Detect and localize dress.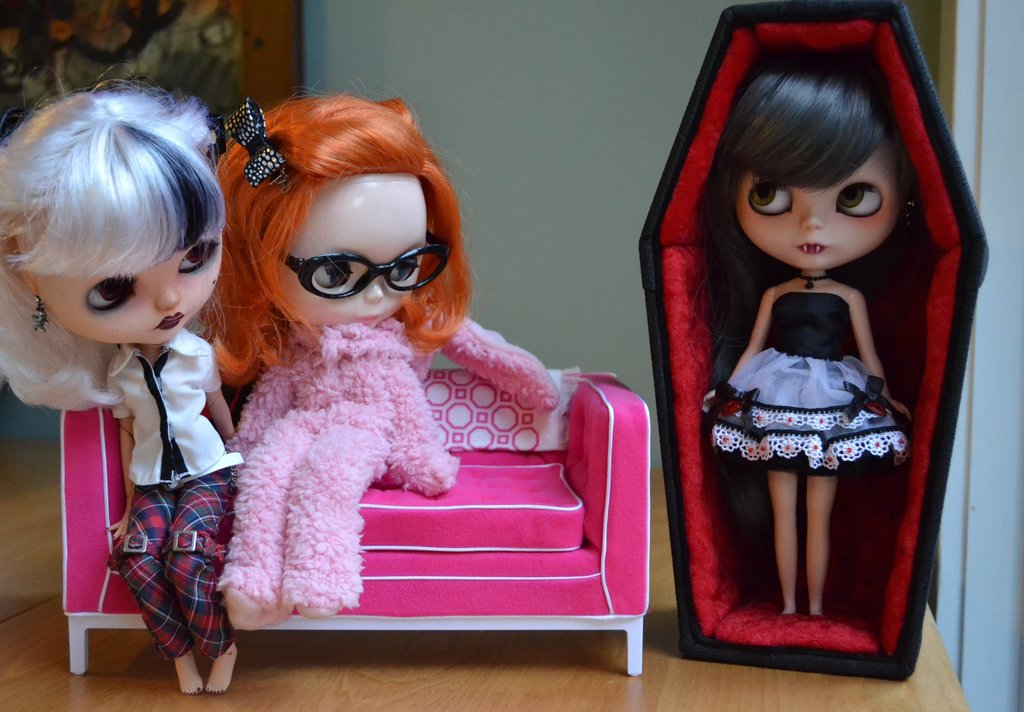
Localized at pyautogui.locateOnScreen(711, 293, 911, 481).
